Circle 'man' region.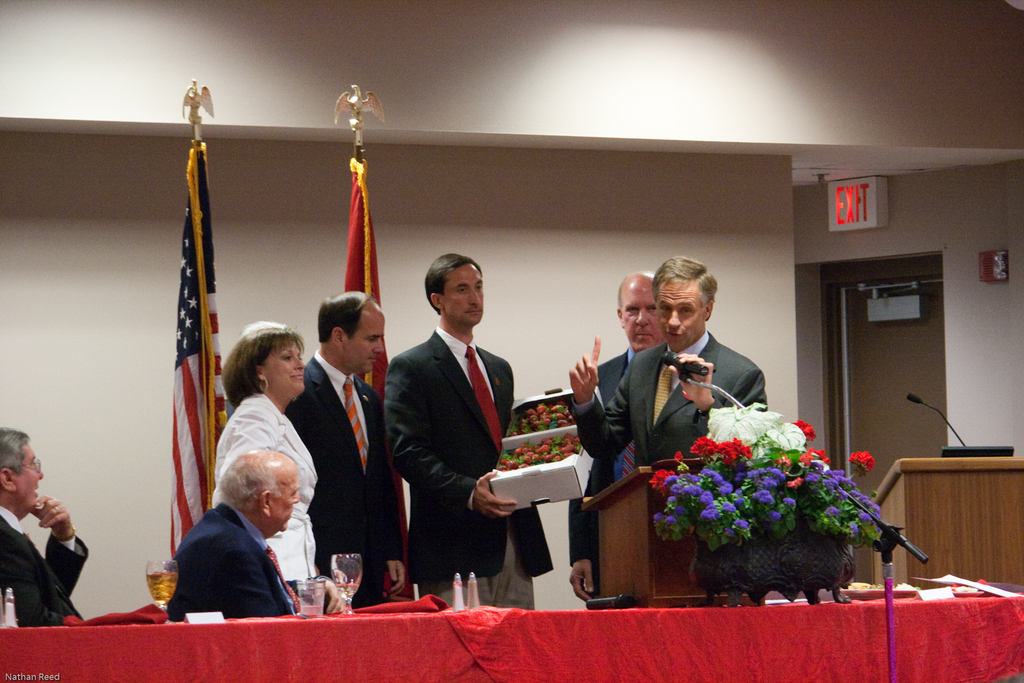
Region: box=[284, 288, 406, 608].
